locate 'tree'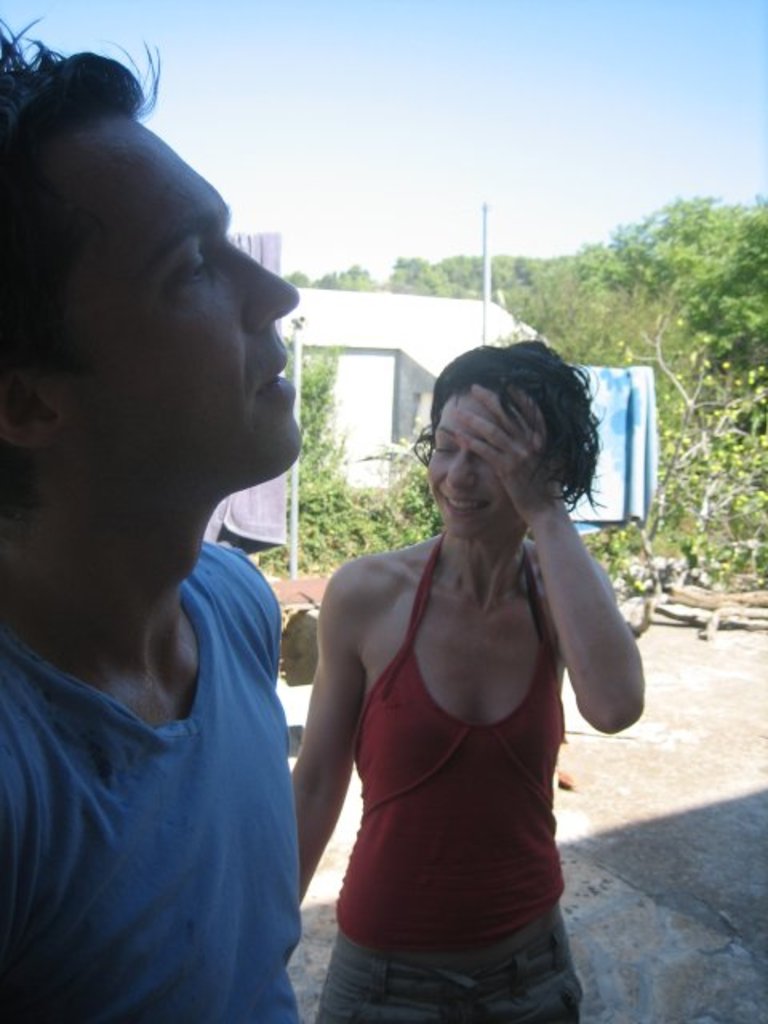
rect(282, 309, 349, 482)
